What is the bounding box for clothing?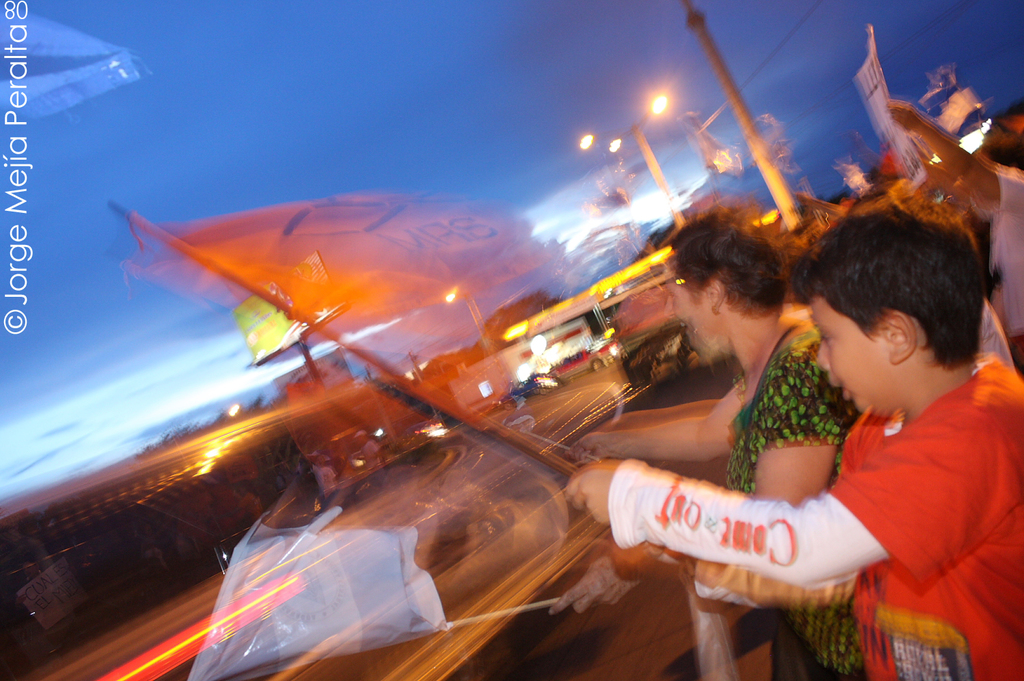
820:354:1023:680.
